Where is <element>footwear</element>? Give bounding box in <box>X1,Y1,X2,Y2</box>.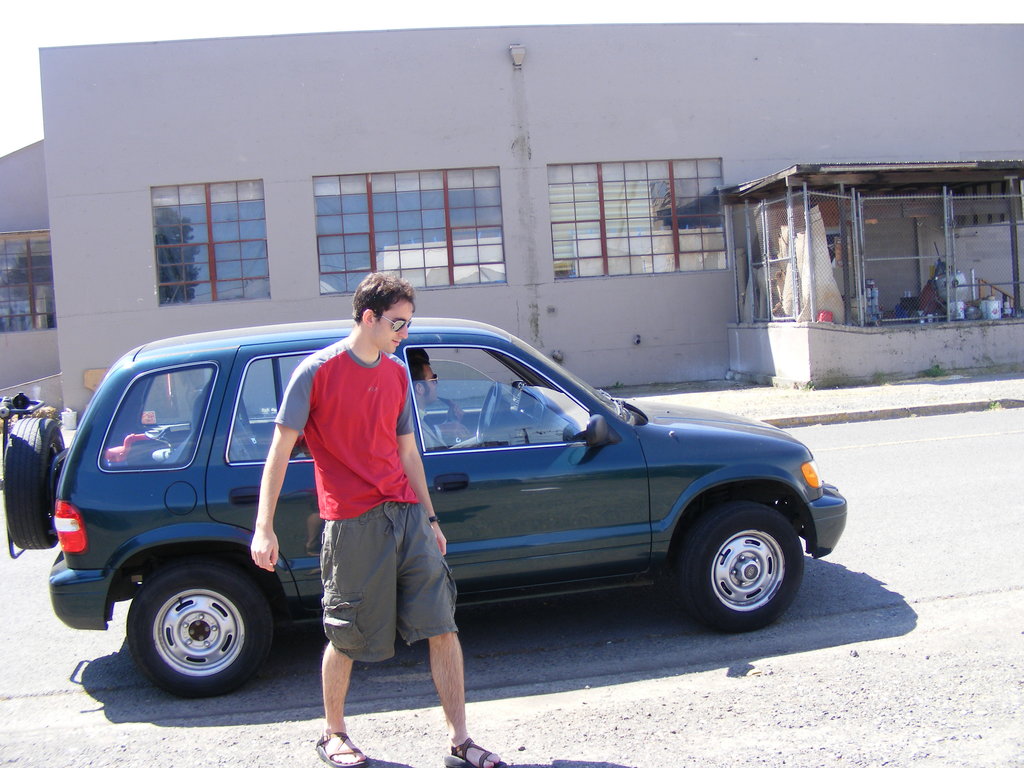
<box>316,733,371,767</box>.
